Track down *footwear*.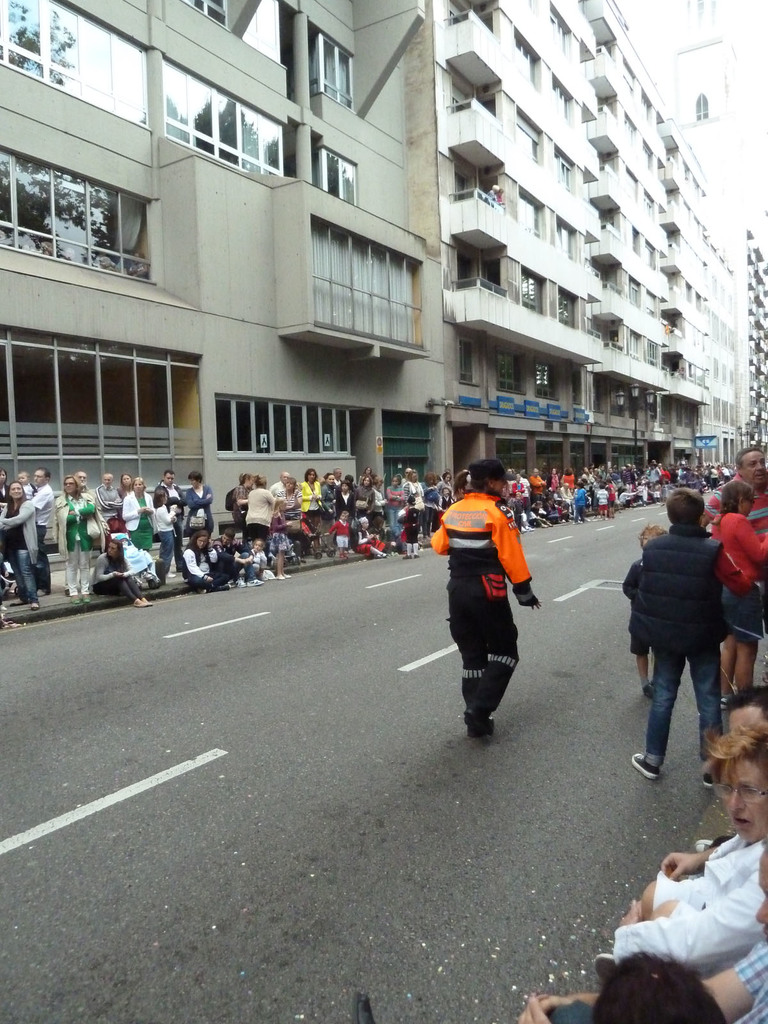
Tracked to box(481, 711, 499, 732).
